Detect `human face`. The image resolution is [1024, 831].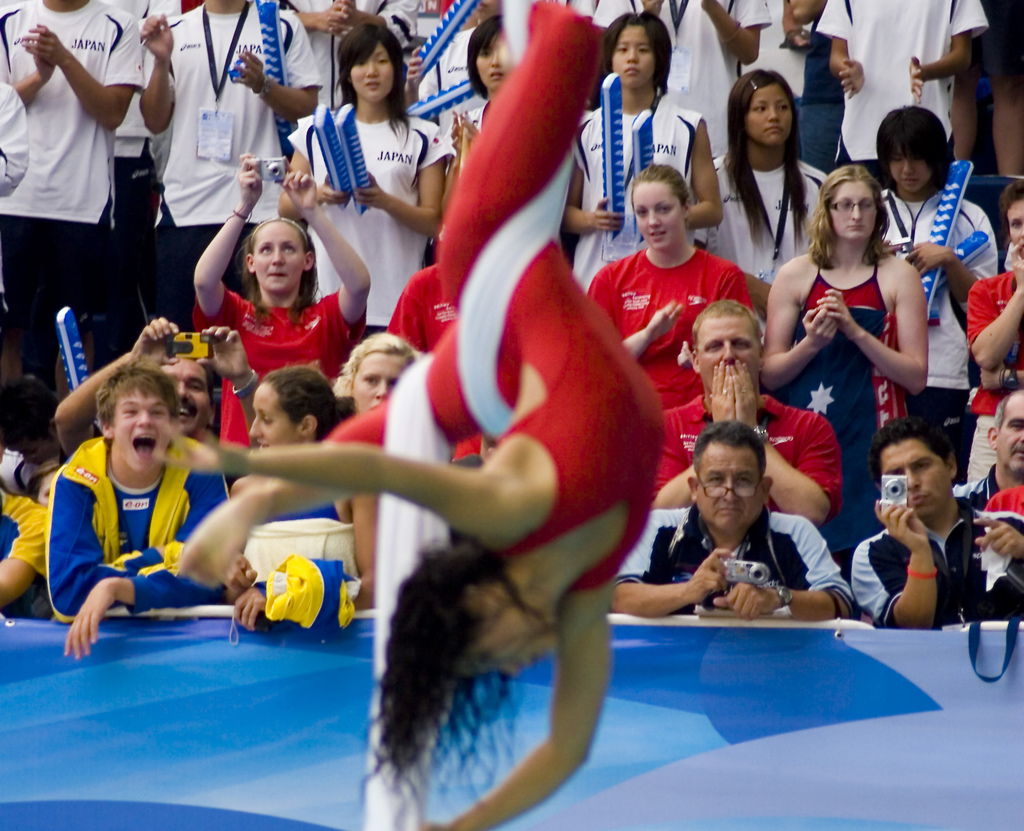
locate(996, 398, 1023, 478).
